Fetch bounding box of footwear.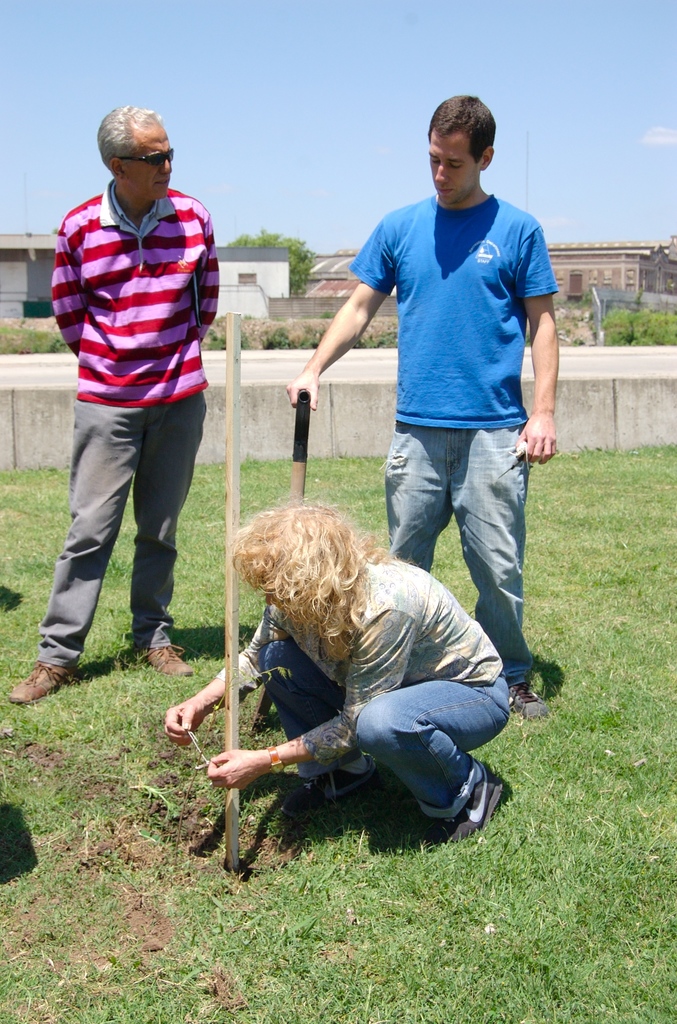
Bbox: locate(142, 641, 196, 675).
